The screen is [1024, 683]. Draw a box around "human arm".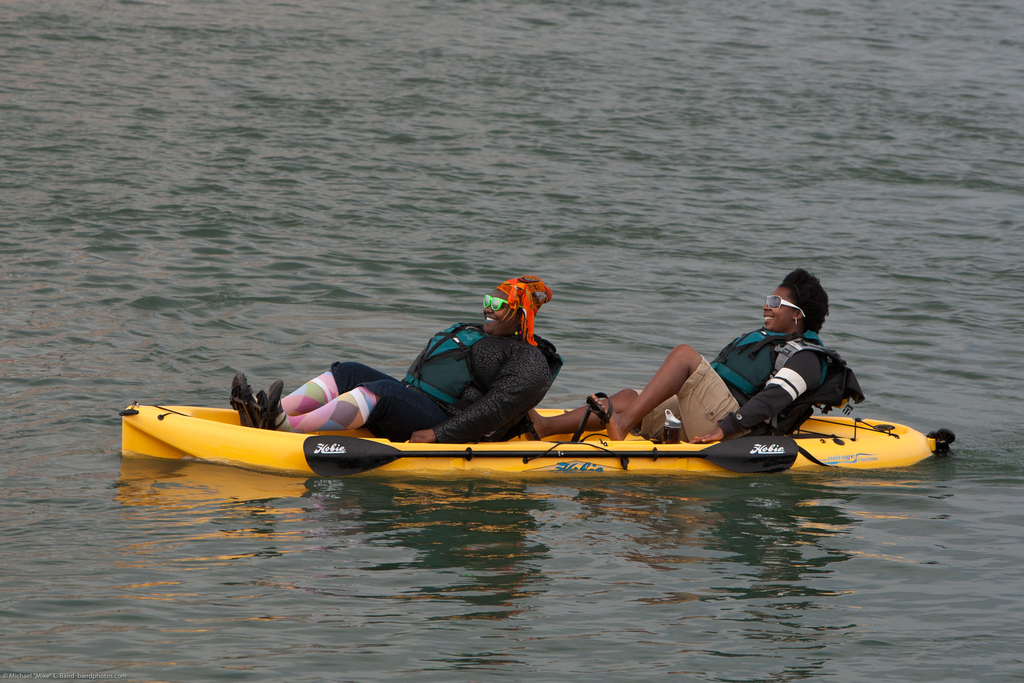
x1=688 y1=353 x2=819 y2=444.
